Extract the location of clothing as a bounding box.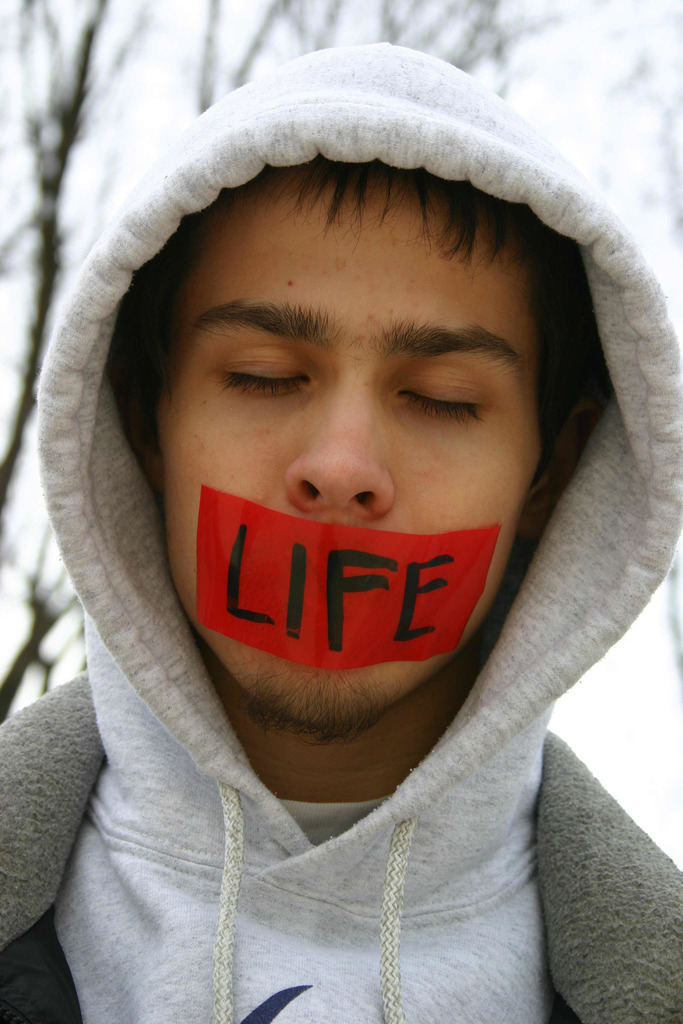
box=[0, 46, 682, 1023].
